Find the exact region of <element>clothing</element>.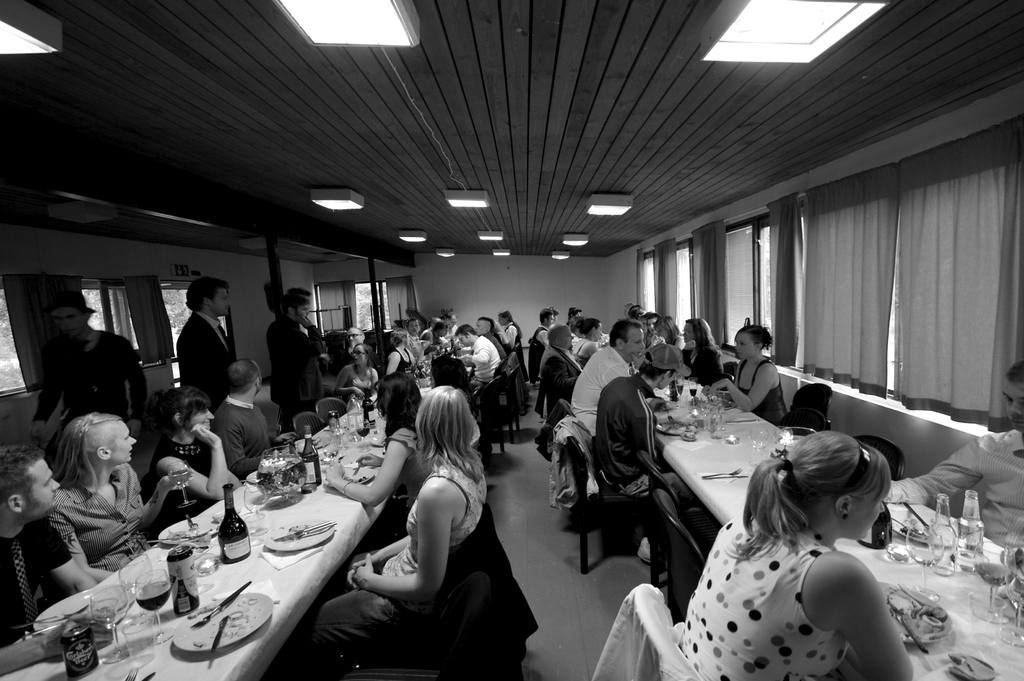
Exact region: [left=588, top=367, right=696, bottom=511].
